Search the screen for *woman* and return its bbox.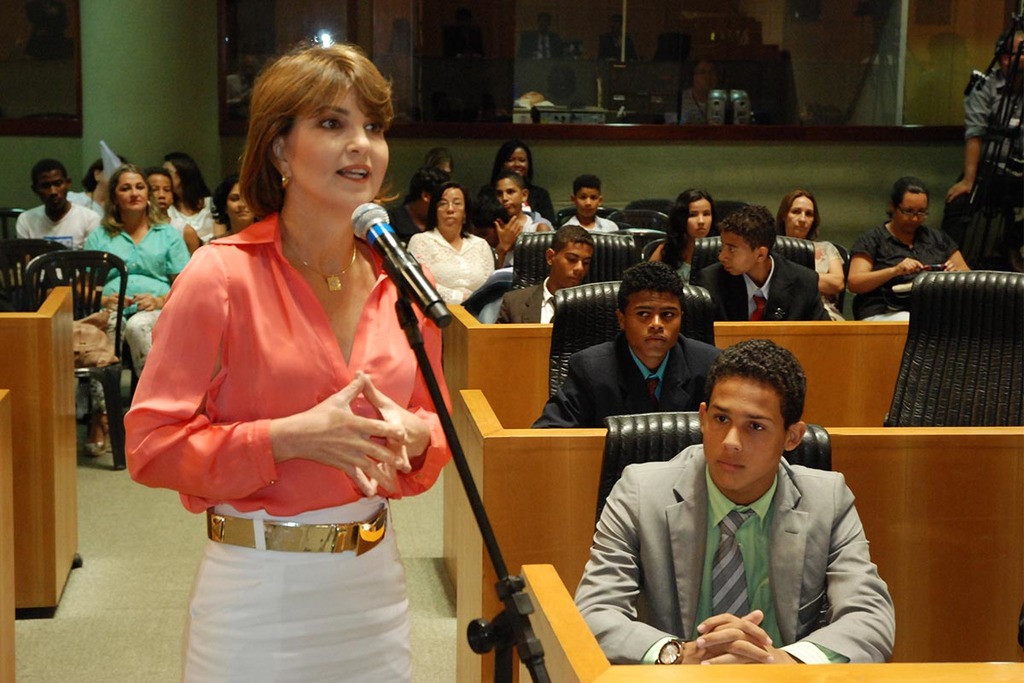
Found: [116, 26, 447, 679].
